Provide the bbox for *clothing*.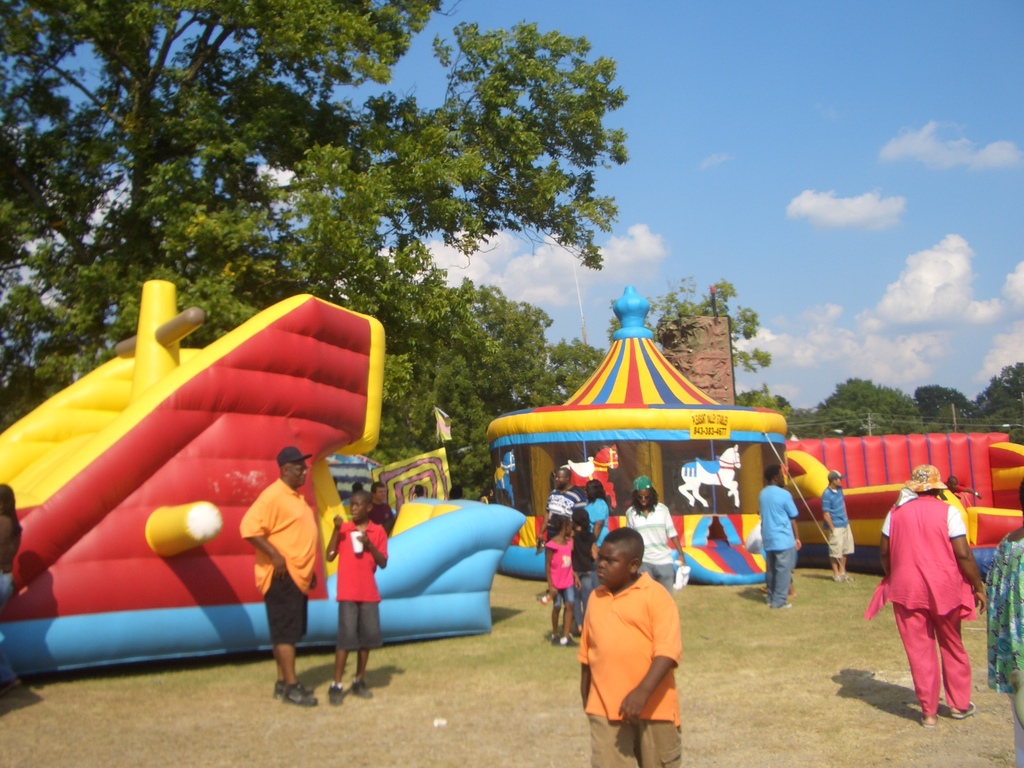
(756,484,804,600).
